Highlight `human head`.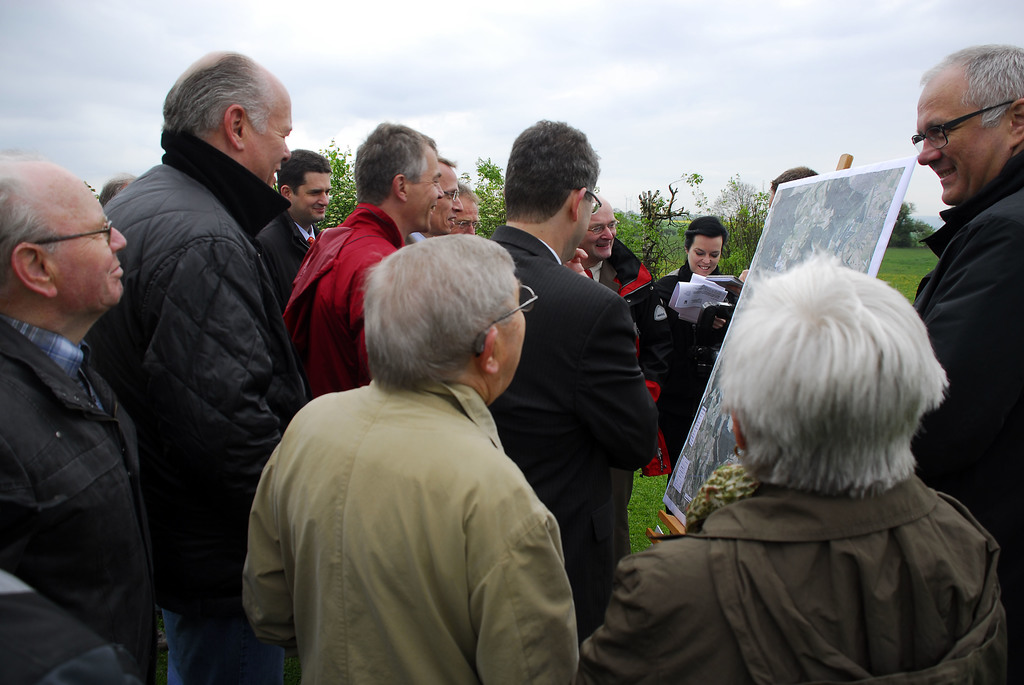
Highlighted region: {"x1": 451, "y1": 180, "x2": 479, "y2": 237}.
